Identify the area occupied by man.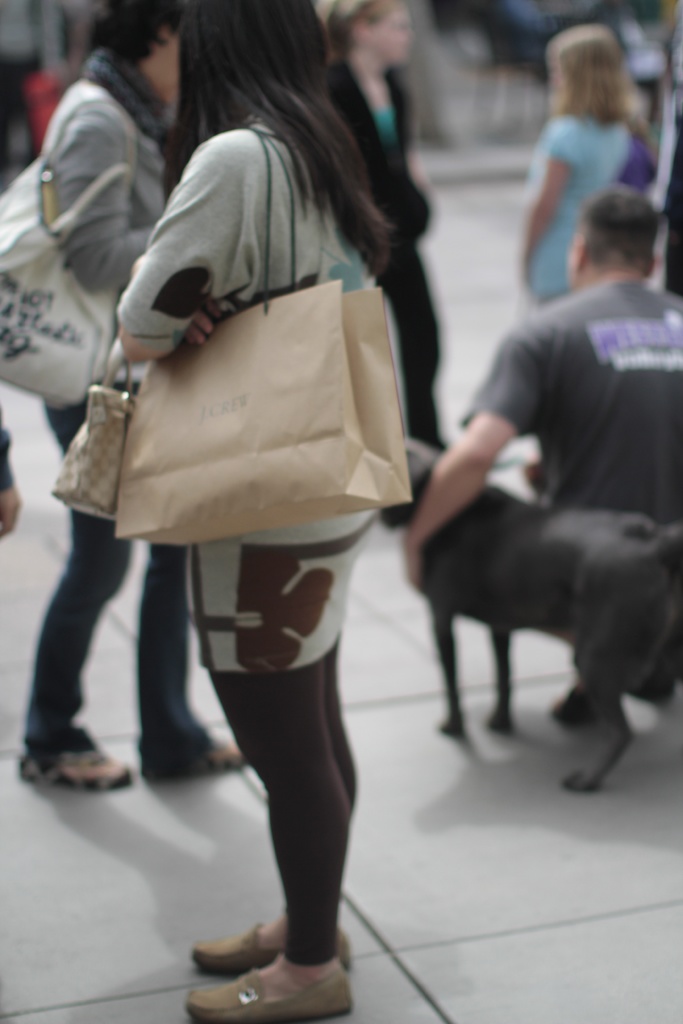
Area: bbox(397, 191, 682, 729).
